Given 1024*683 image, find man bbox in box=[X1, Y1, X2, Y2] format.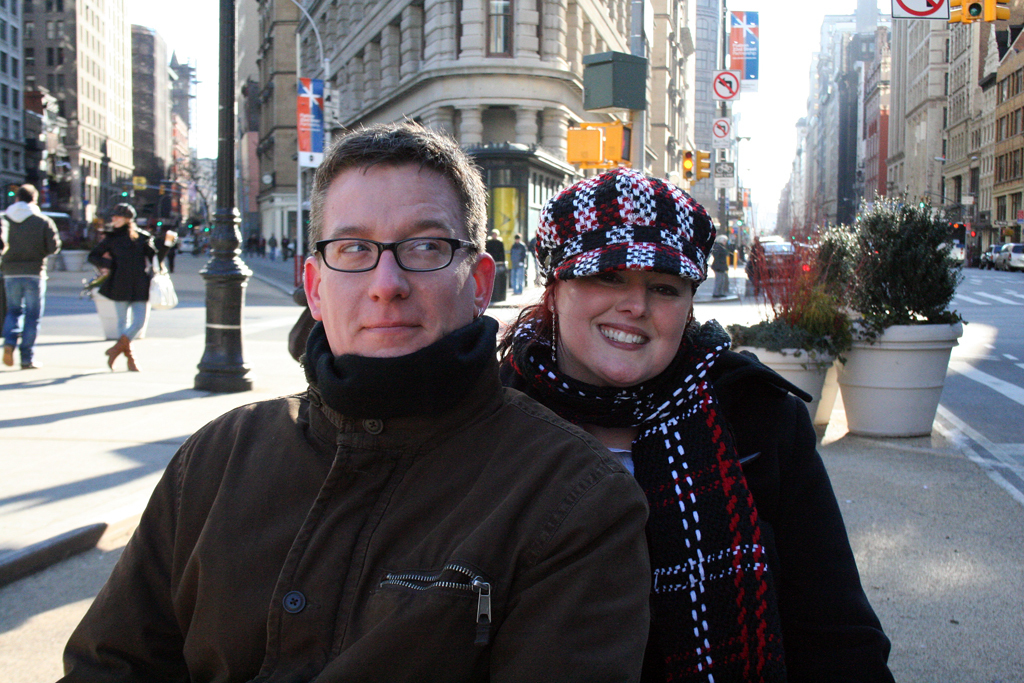
box=[55, 115, 649, 682].
